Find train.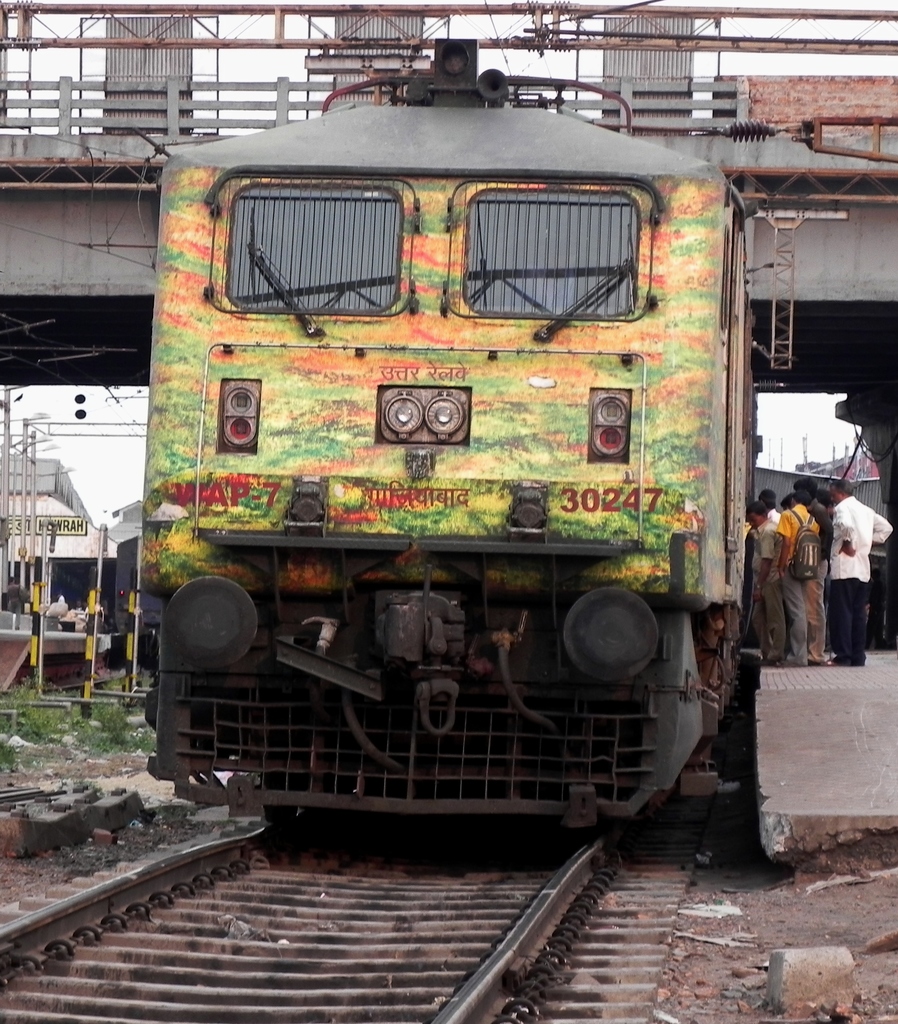
<box>135,35,767,842</box>.
